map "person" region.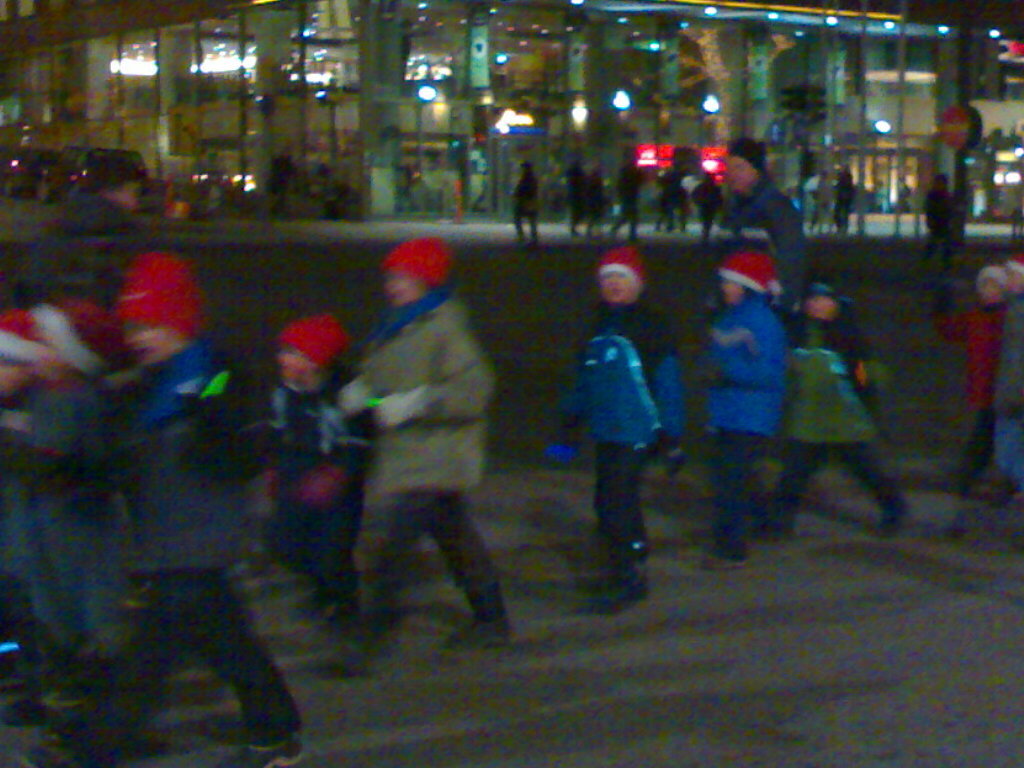
Mapped to (x1=311, y1=230, x2=517, y2=677).
